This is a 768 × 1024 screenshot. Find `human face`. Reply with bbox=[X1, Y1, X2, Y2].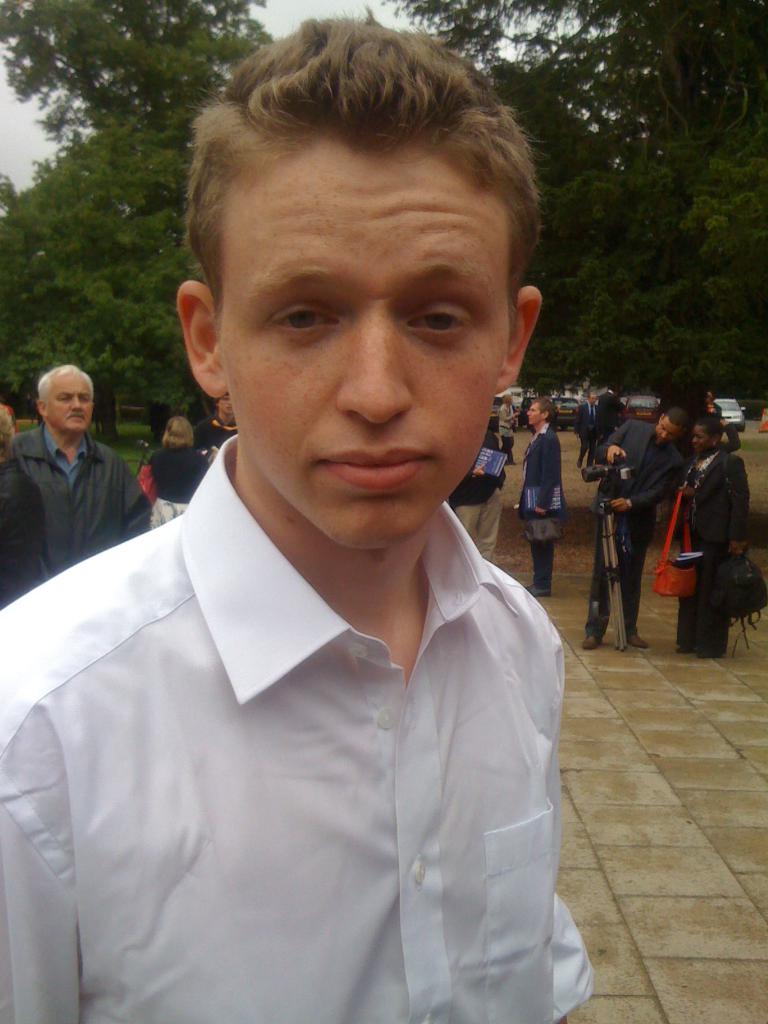
bbox=[41, 374, 97, 436].
